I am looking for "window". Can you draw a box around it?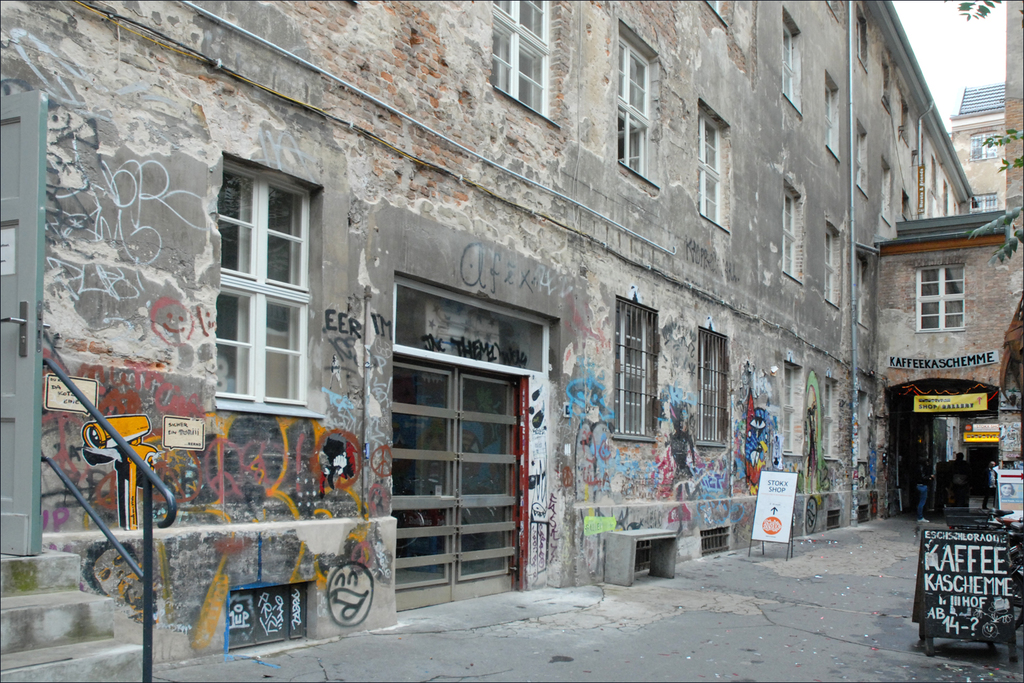
Sure, the bounding box is region(488, 0, 556, 111).
